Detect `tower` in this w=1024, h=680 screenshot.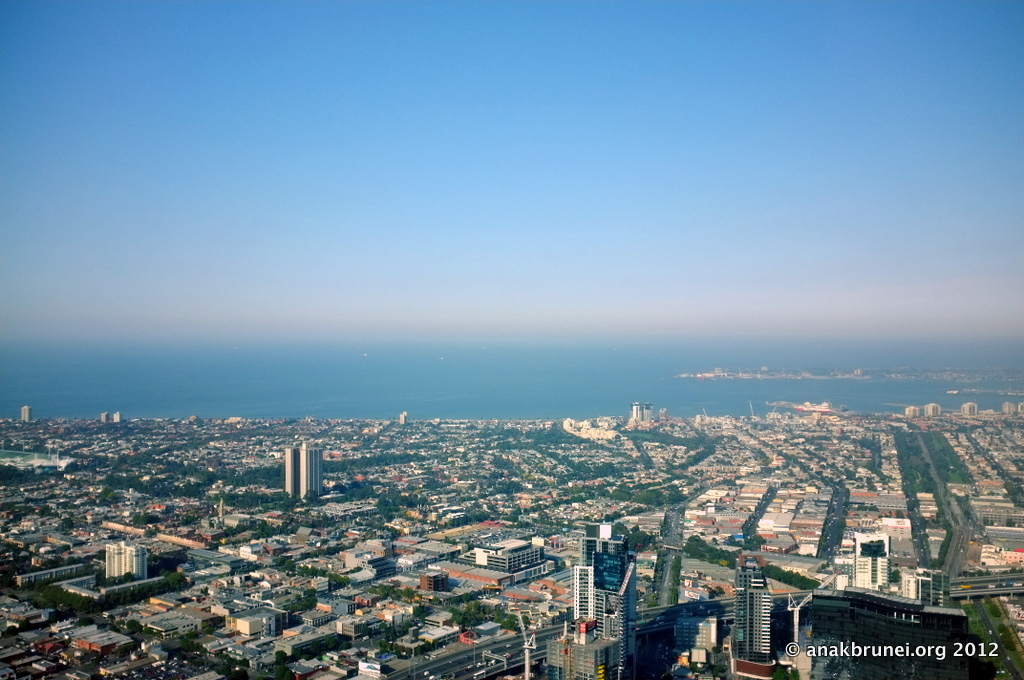
Detection: [x1=674, y1=606, x2=739, y2=679].
